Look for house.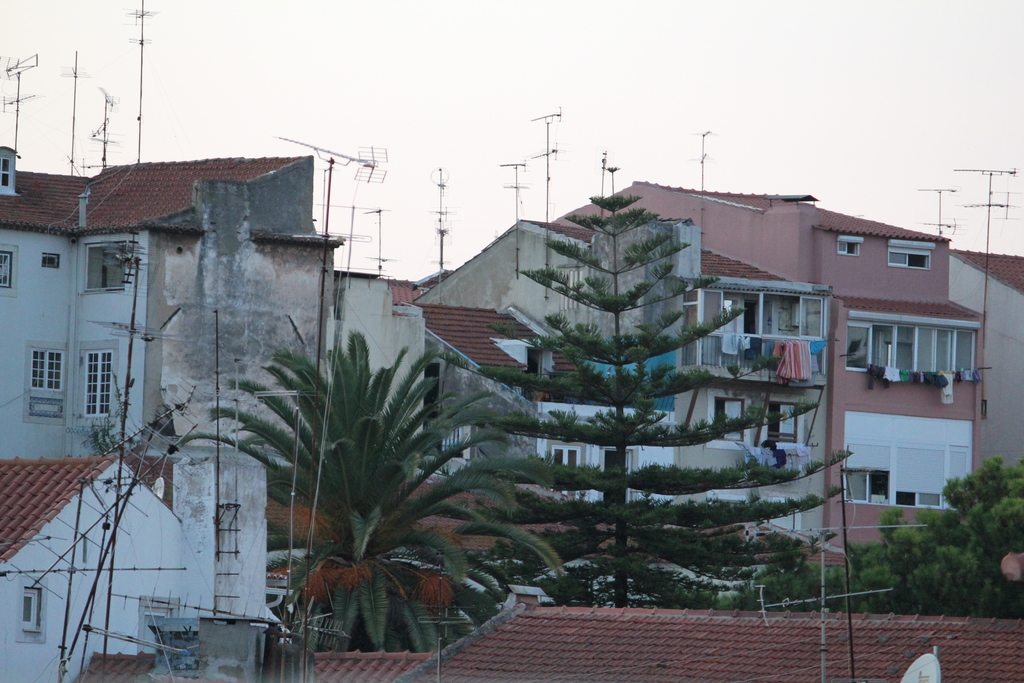
Found: bbox=[0, 0, 348, 458].
